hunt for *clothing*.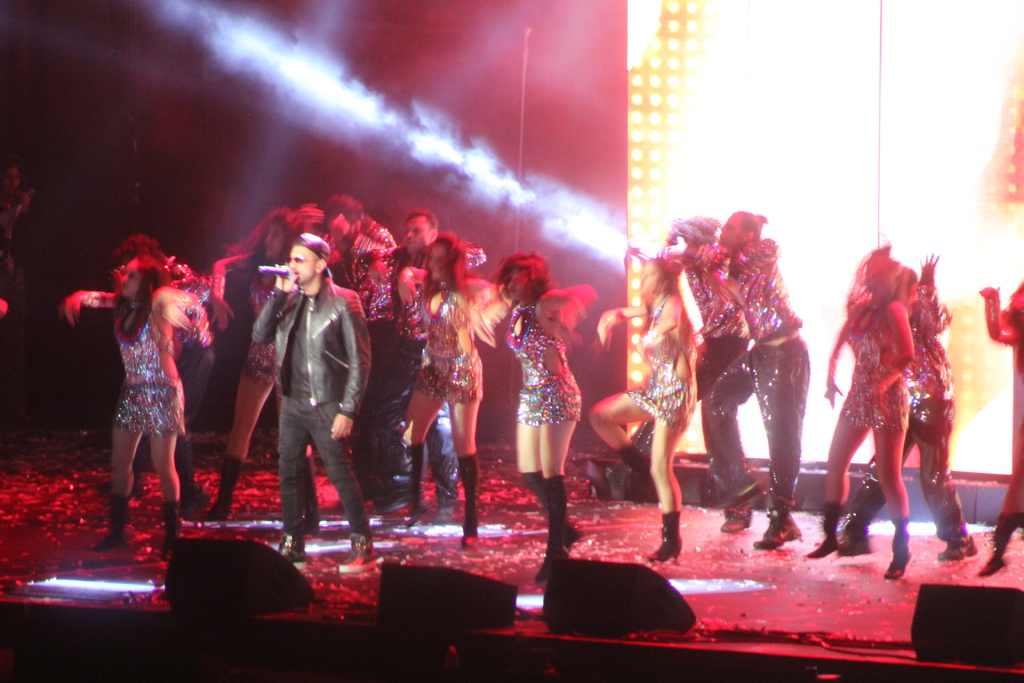
Hunted down at detection(246, 238, 364, 549).
